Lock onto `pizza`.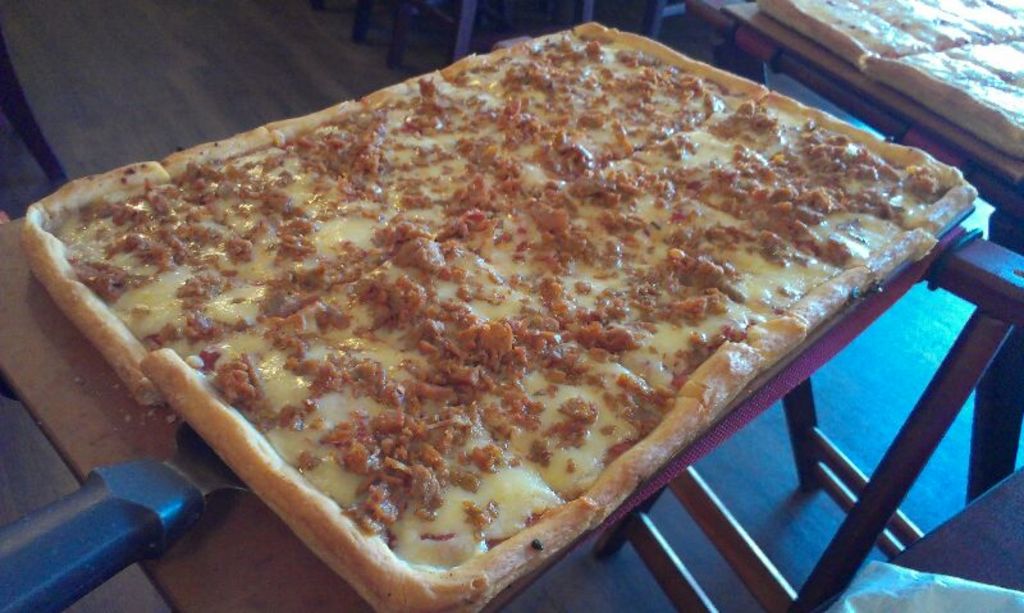
Locked: [36, 49, 987, 584].
